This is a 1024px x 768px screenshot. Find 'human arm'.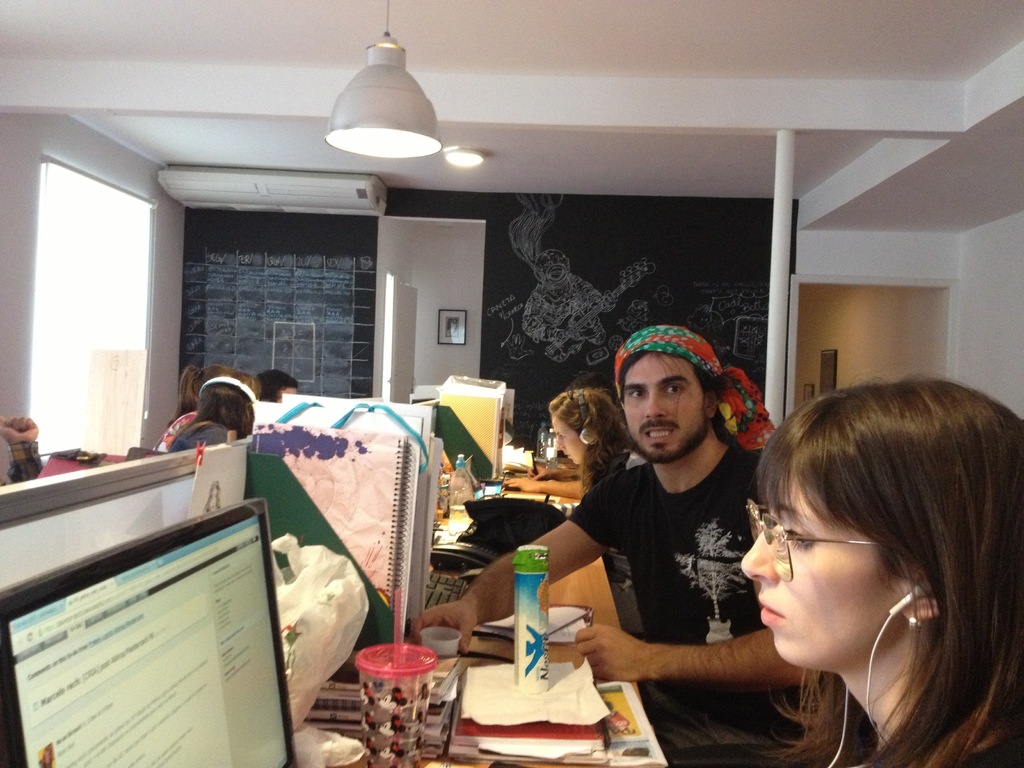
Bounding box: Rect(518, 474, 589, 508).
